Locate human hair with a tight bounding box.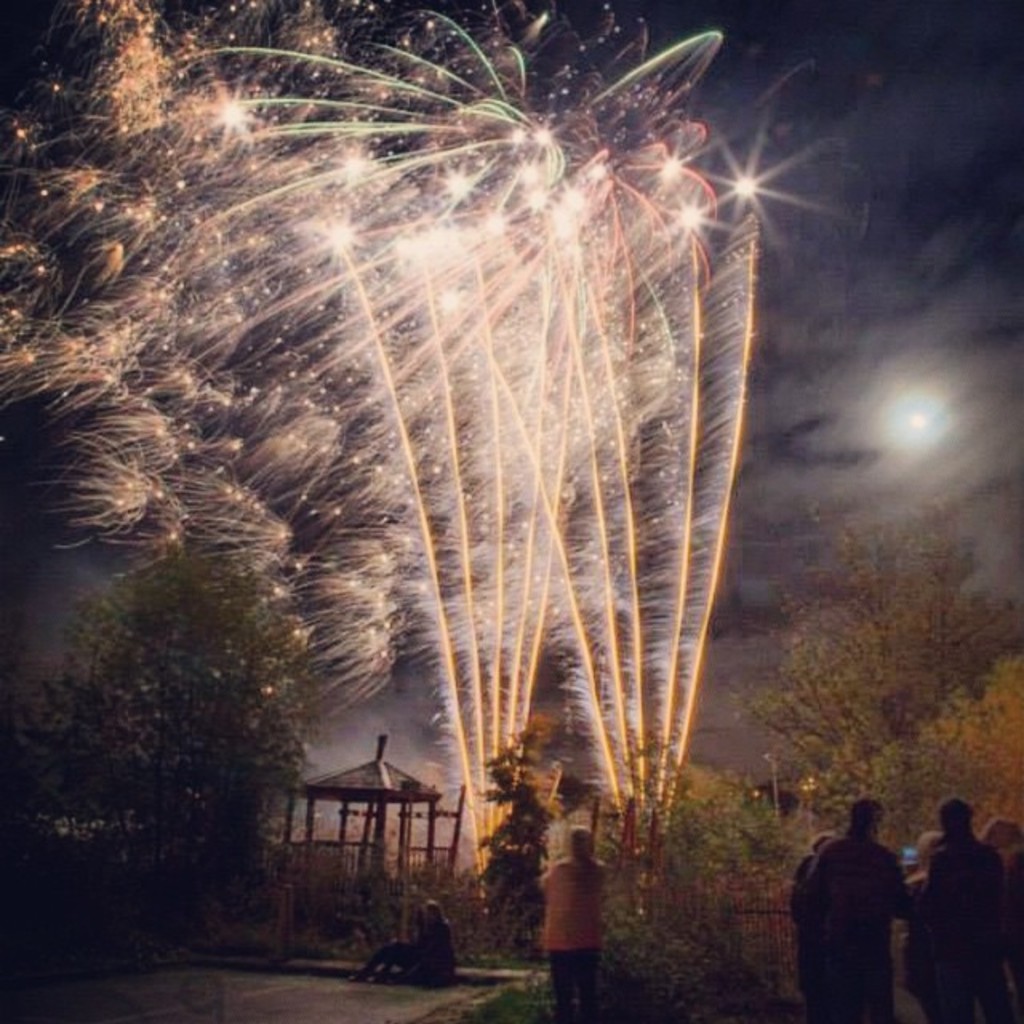
938/794/974/842.
